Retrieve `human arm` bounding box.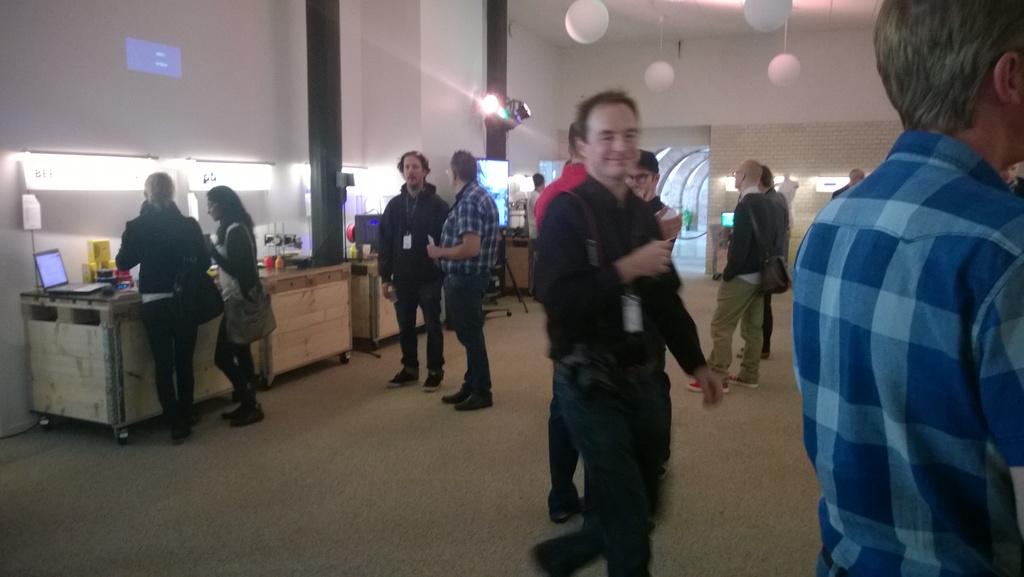
Bounding box: Rect(424, 204, 477, 263).
